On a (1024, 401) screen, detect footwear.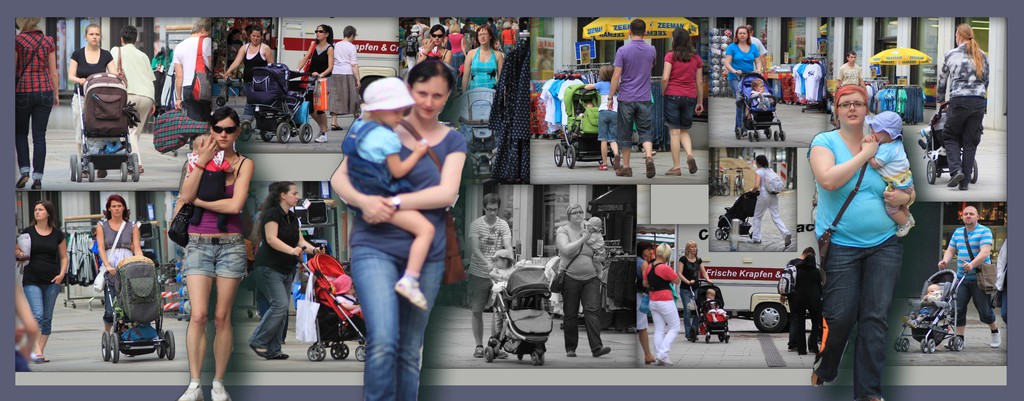
box(778, 230, 791, 247).
